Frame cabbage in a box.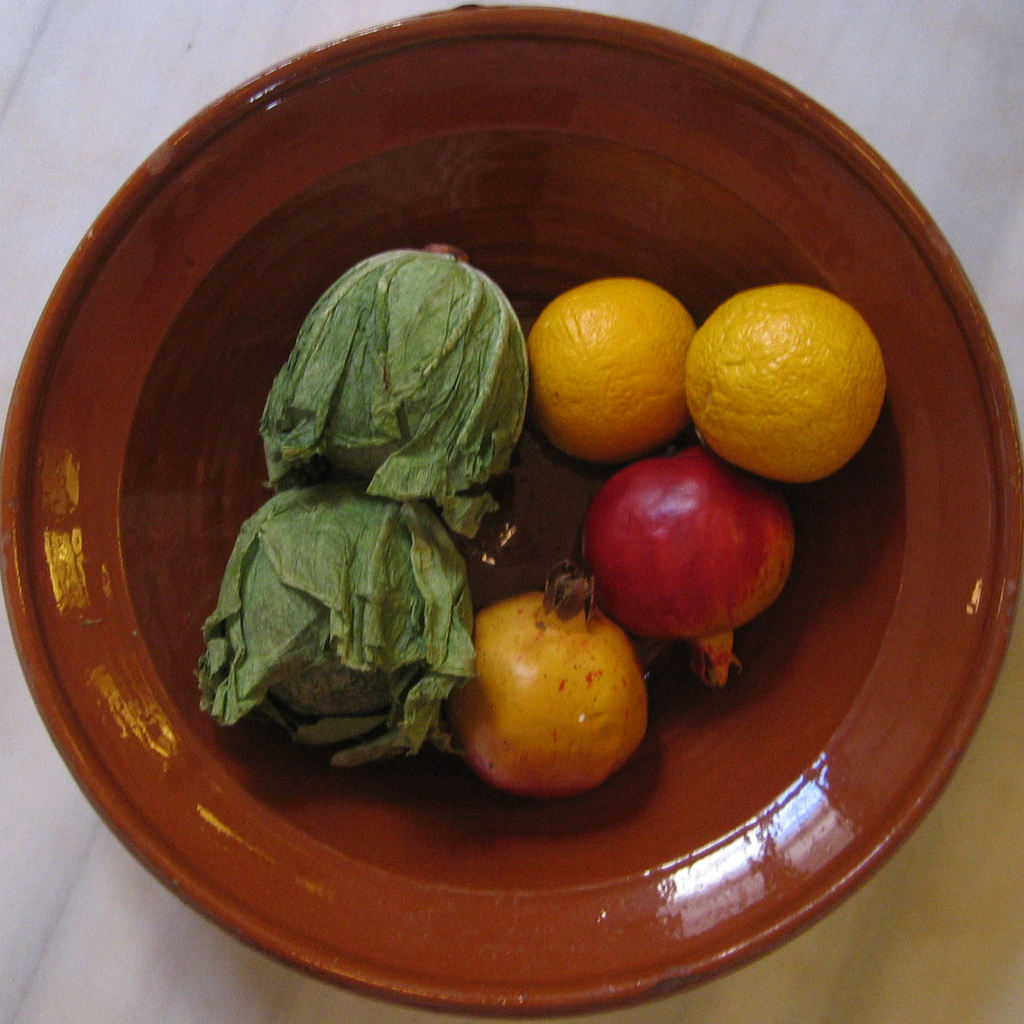
(205, 476, 479, 766).
